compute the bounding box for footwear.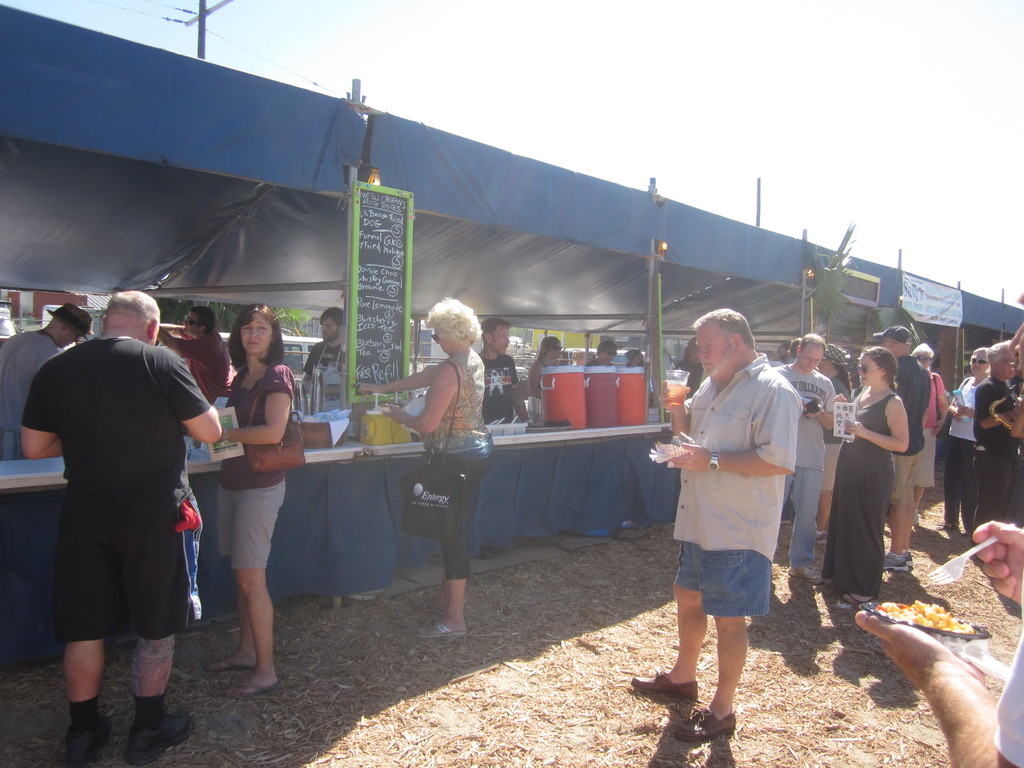
select_region(883, 554, 904, 575).
